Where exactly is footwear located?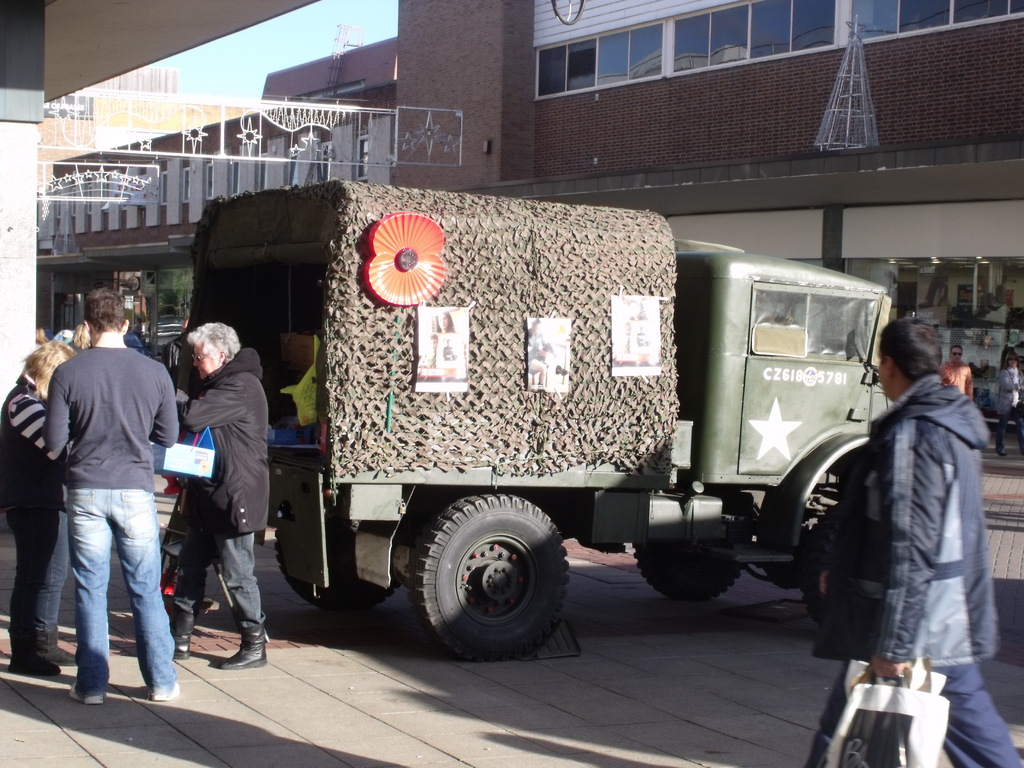
Its bounding box is bbox=[216, 624, 267, 671].
